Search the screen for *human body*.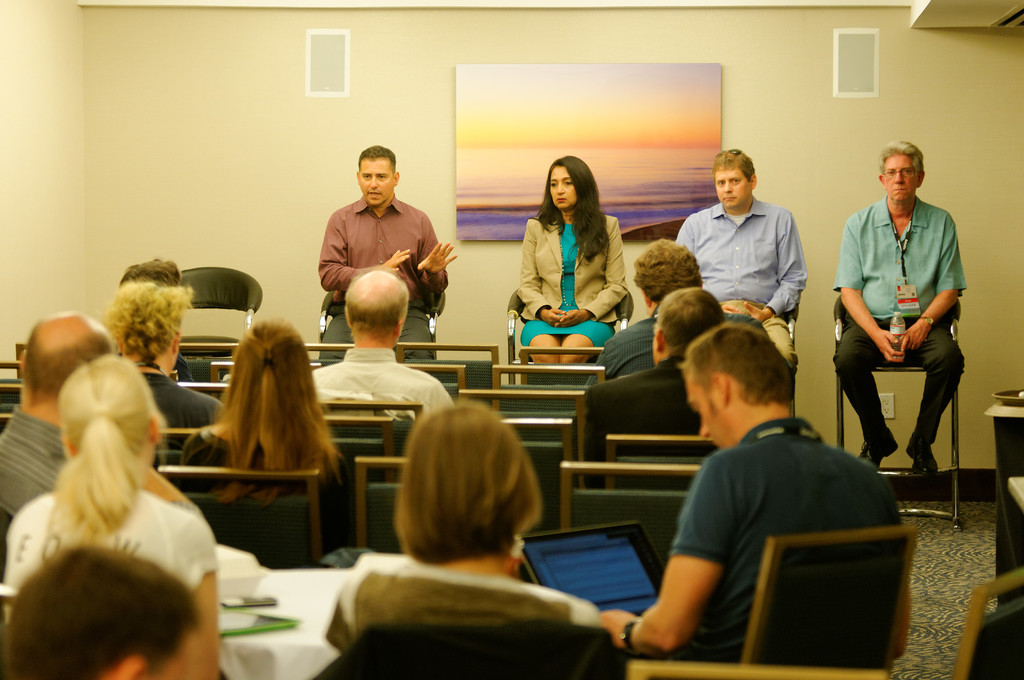
Found at left=584, top=271, right=727, bottom=490.
